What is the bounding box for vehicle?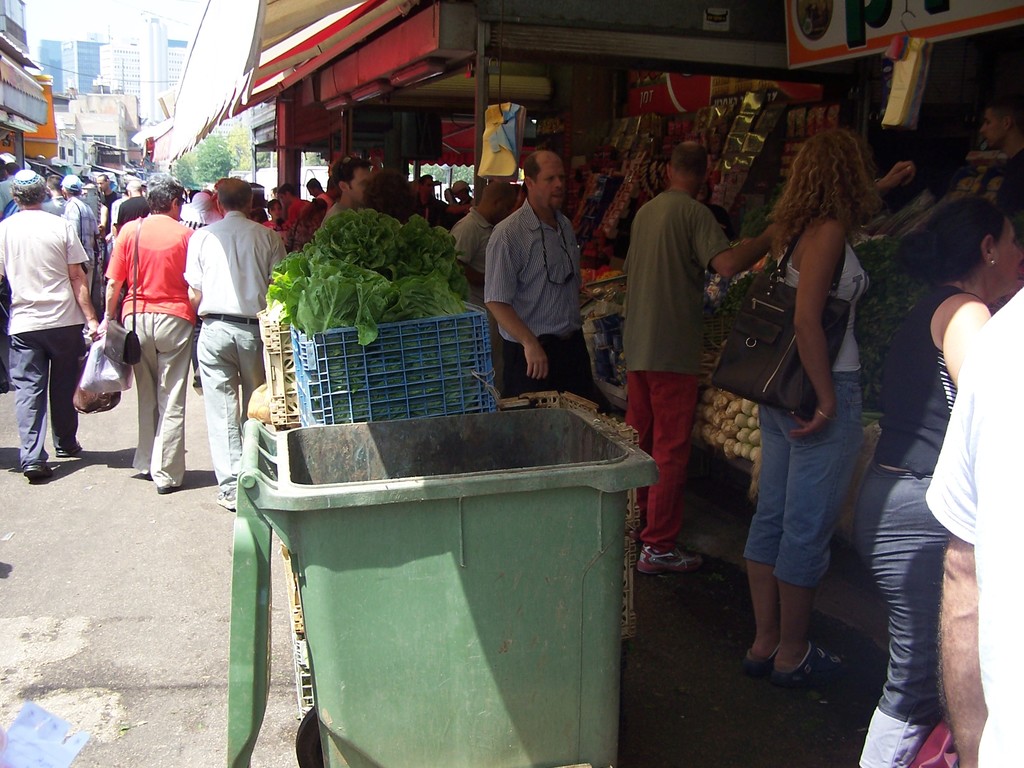
bbox(249, 162, 278, 207).
